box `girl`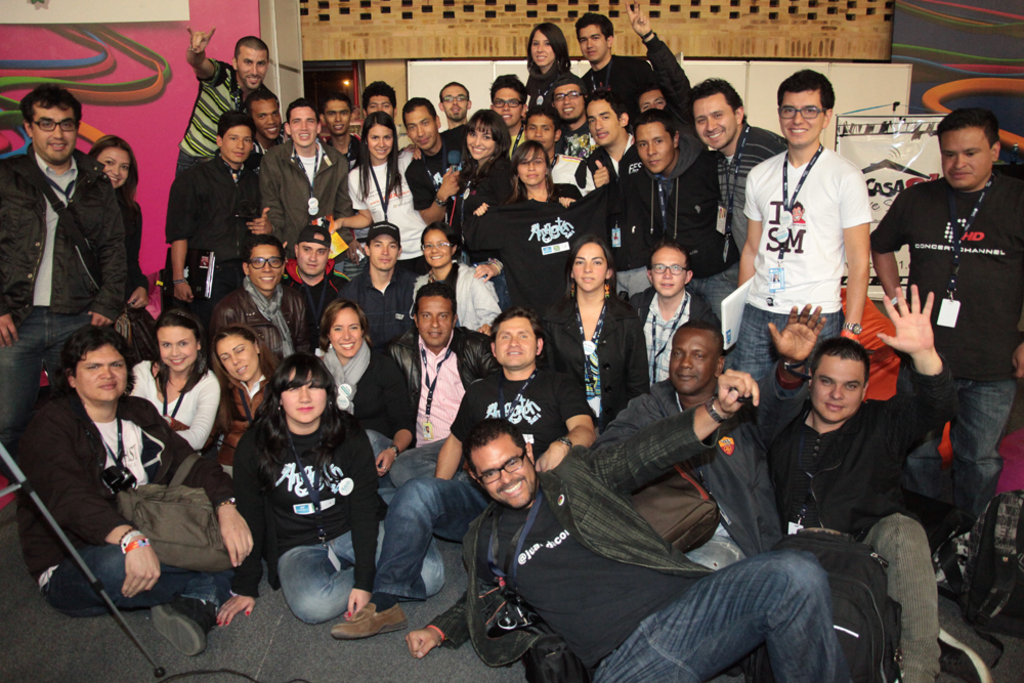
bbox=[302, 300, 413, 493]
